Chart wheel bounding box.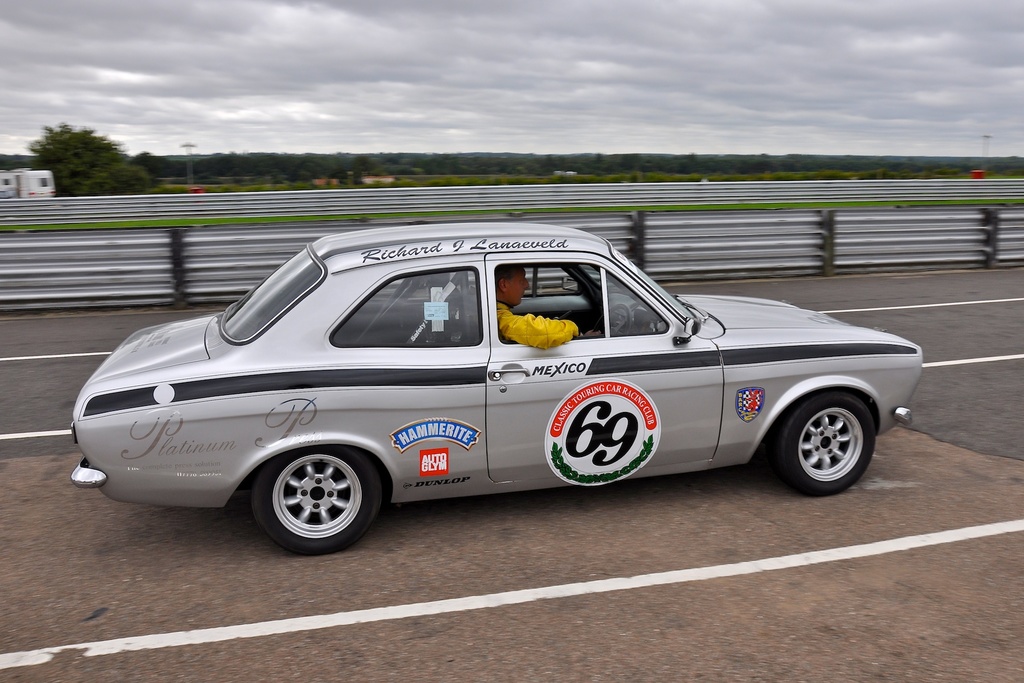
Charted: crop(238, 448, 383, 548).
